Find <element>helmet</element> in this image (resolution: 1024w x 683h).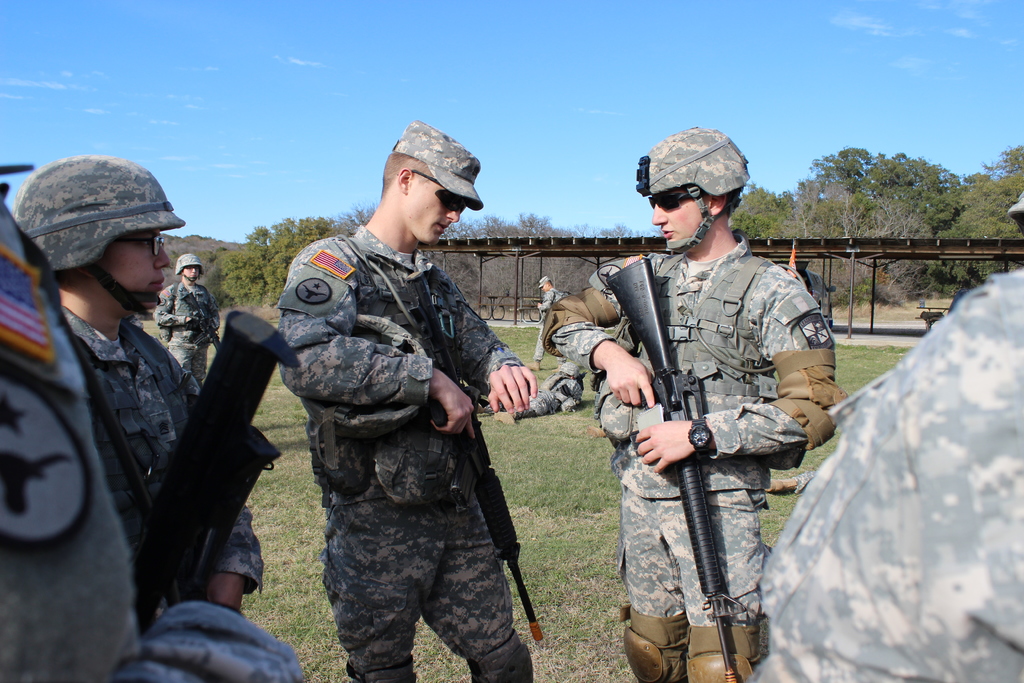
Rect(31, 158, 175, 325).
